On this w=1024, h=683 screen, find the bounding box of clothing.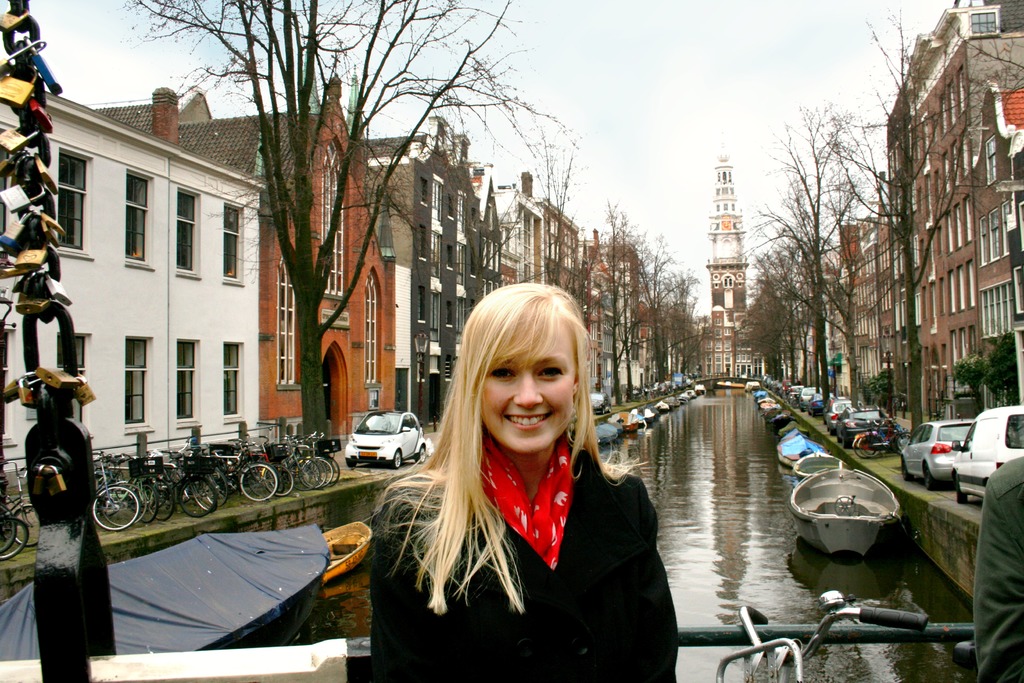
Bounding box: <box>970,450,1023,682</box>.
